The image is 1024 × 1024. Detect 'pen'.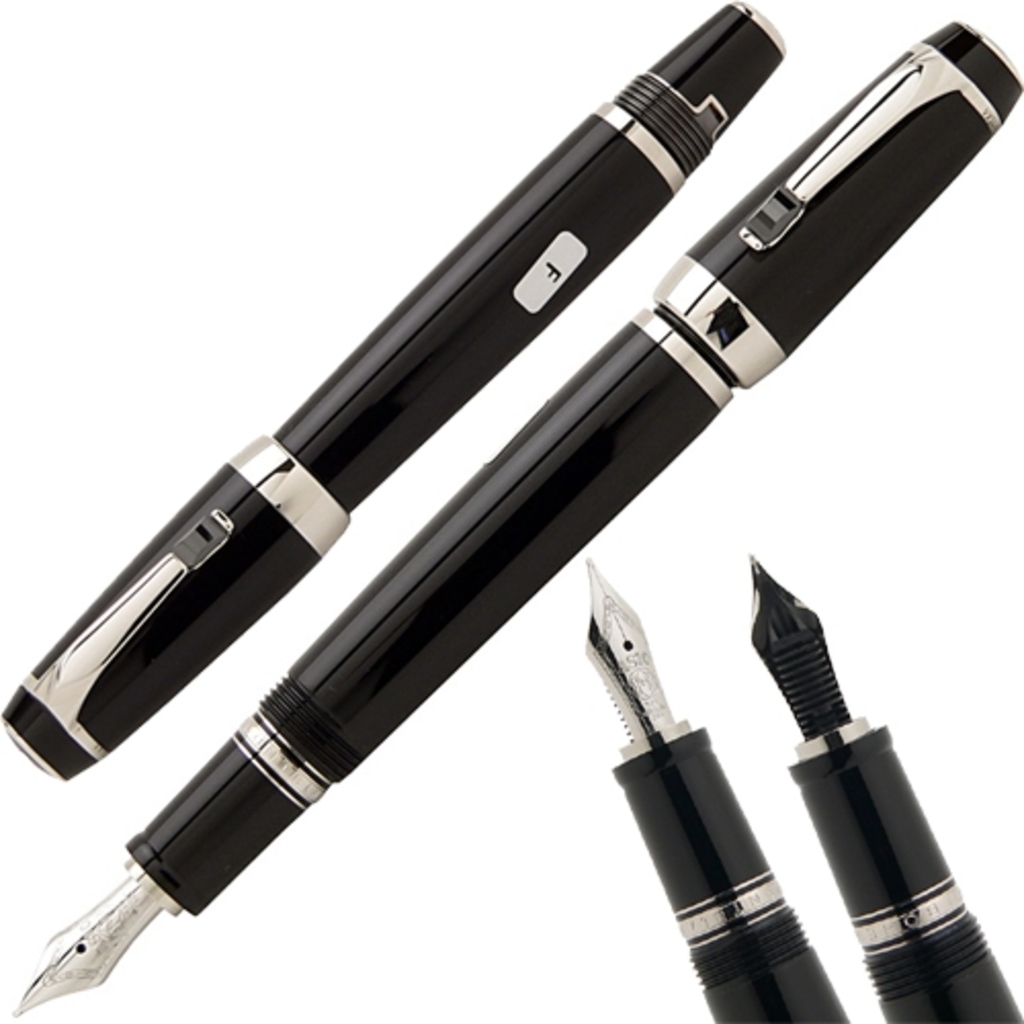
Detection: {"x1": 0, "y1": 0, "x2": 791, "y2": 784}.
